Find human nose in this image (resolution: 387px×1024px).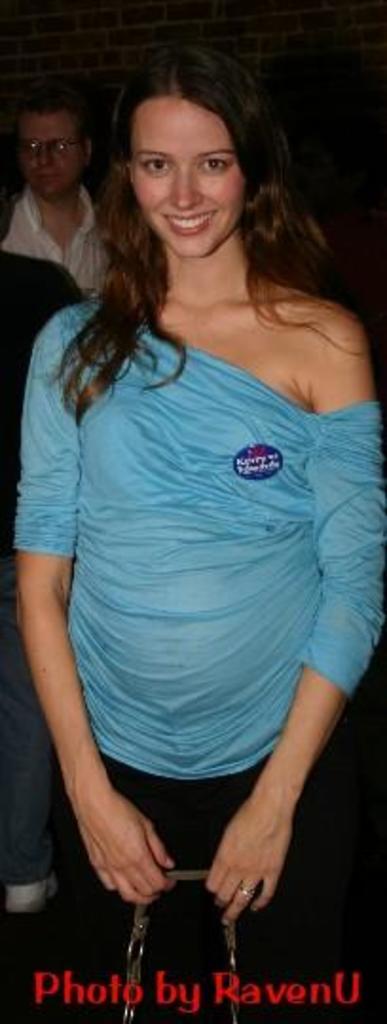
detection(169, 161, 203, 210).
